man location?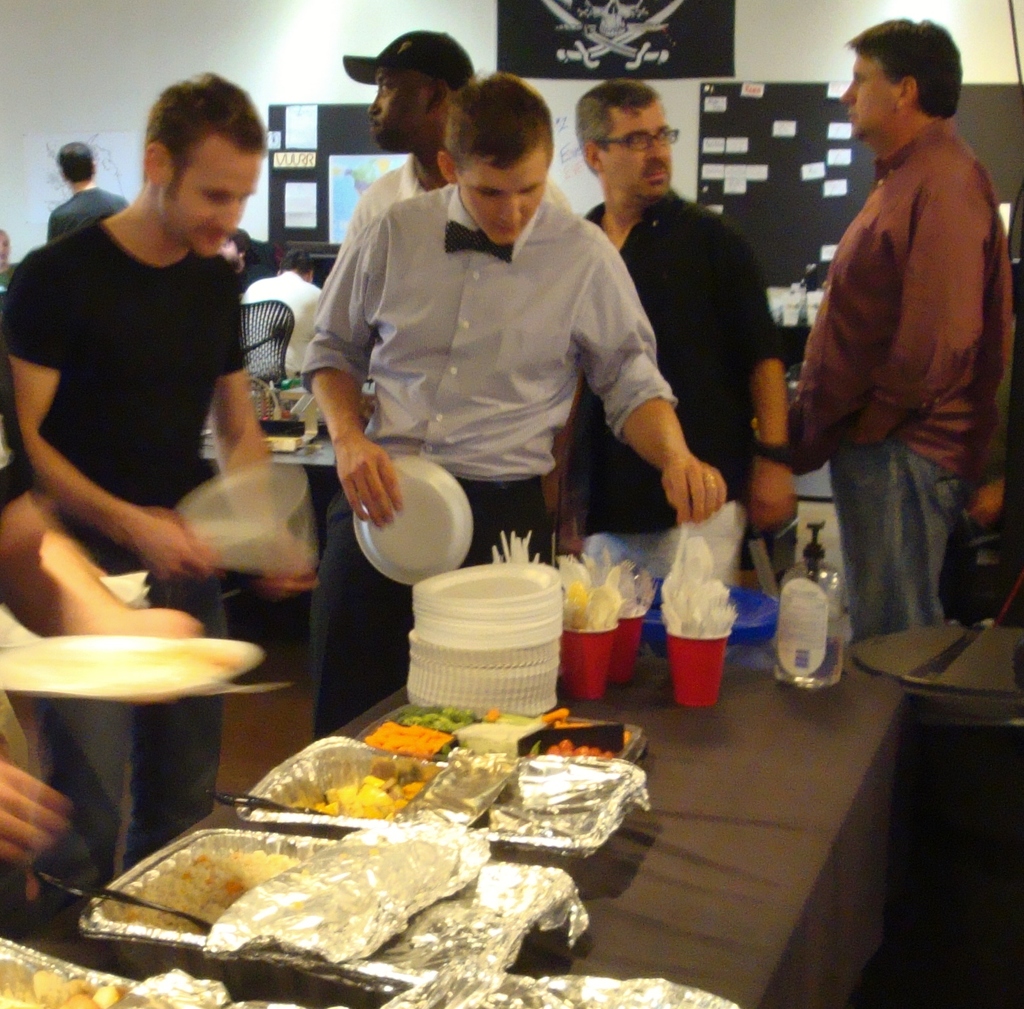
(297, 72, 727, 739)
